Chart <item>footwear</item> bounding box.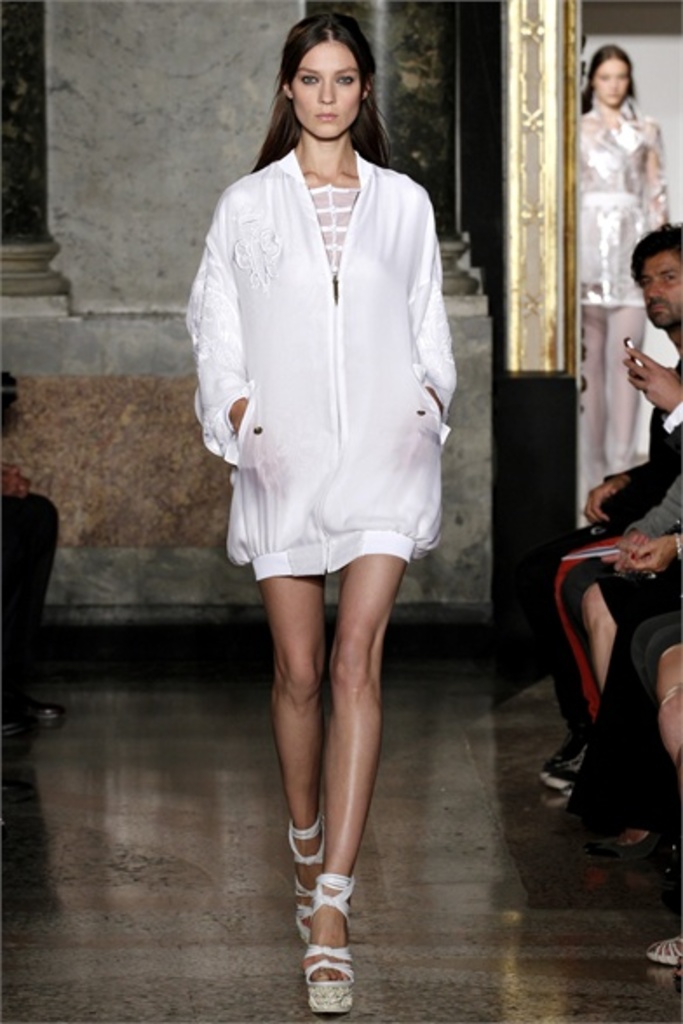
Charted: left=643, top=933, right=681, bottom=963.
